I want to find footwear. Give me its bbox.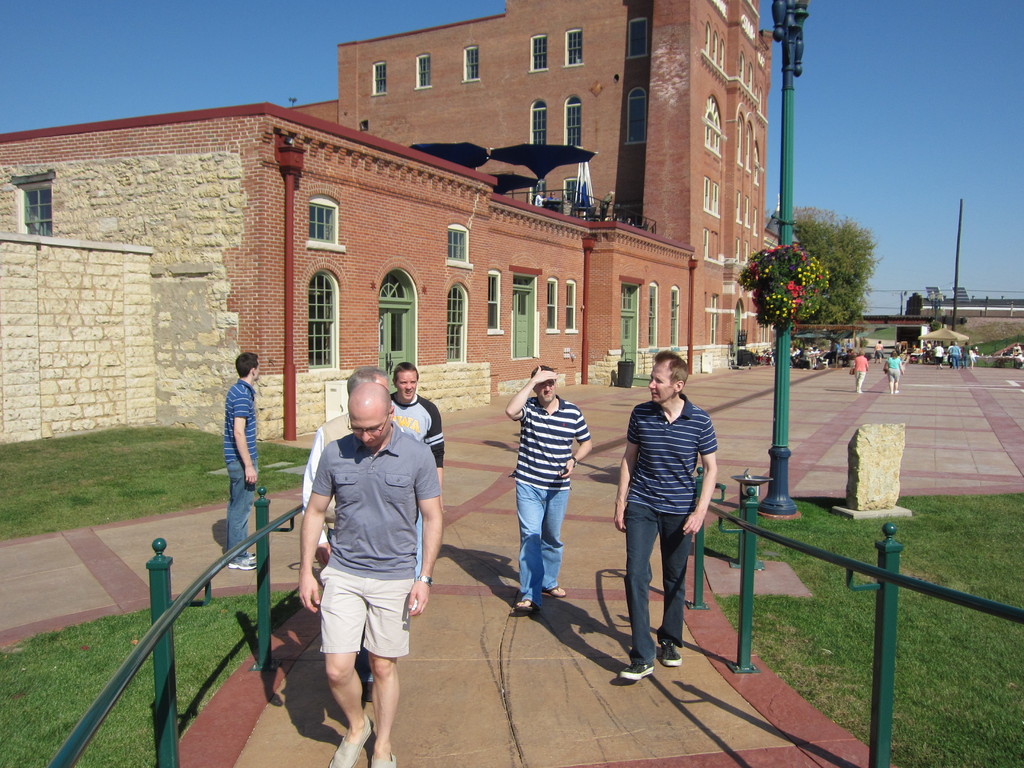
513,593,537,618.
